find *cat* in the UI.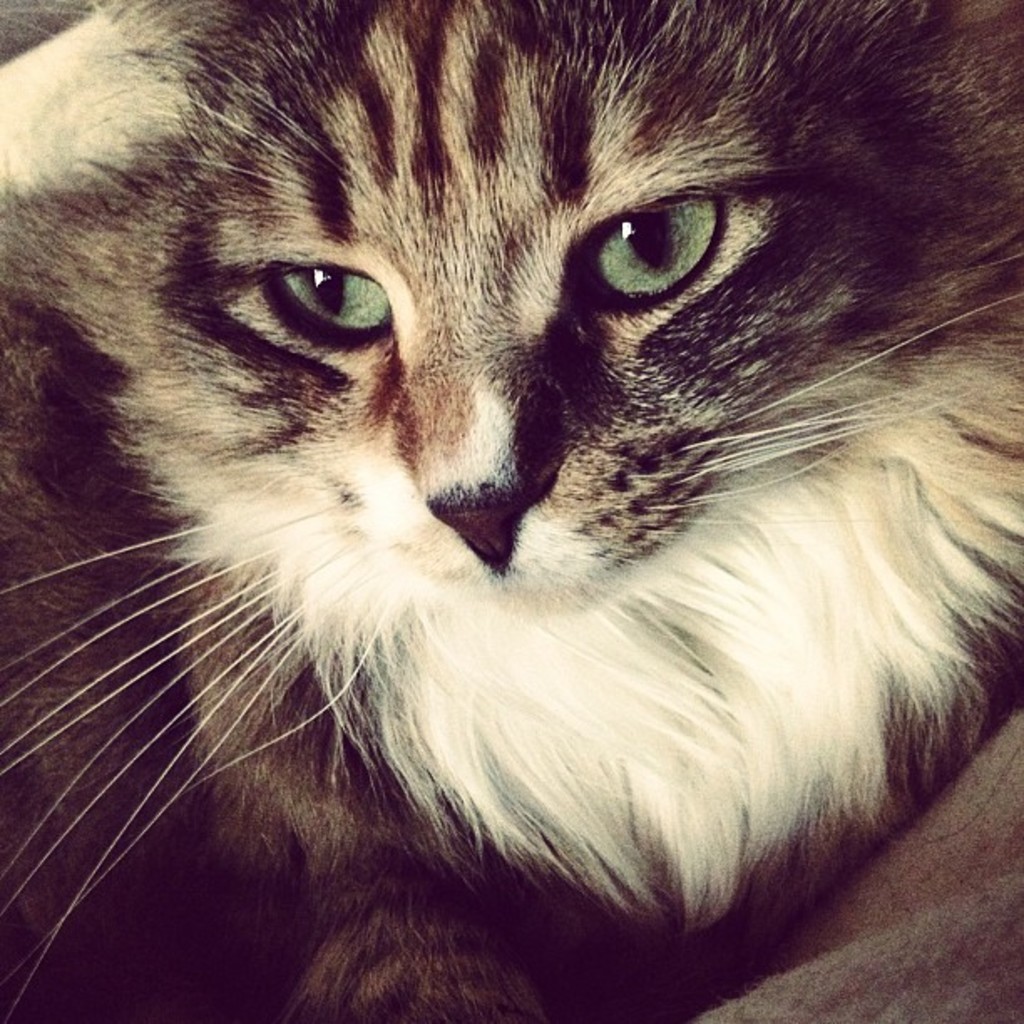
UI element at x1=0 y1=0 x2=1023 y2=1023.
